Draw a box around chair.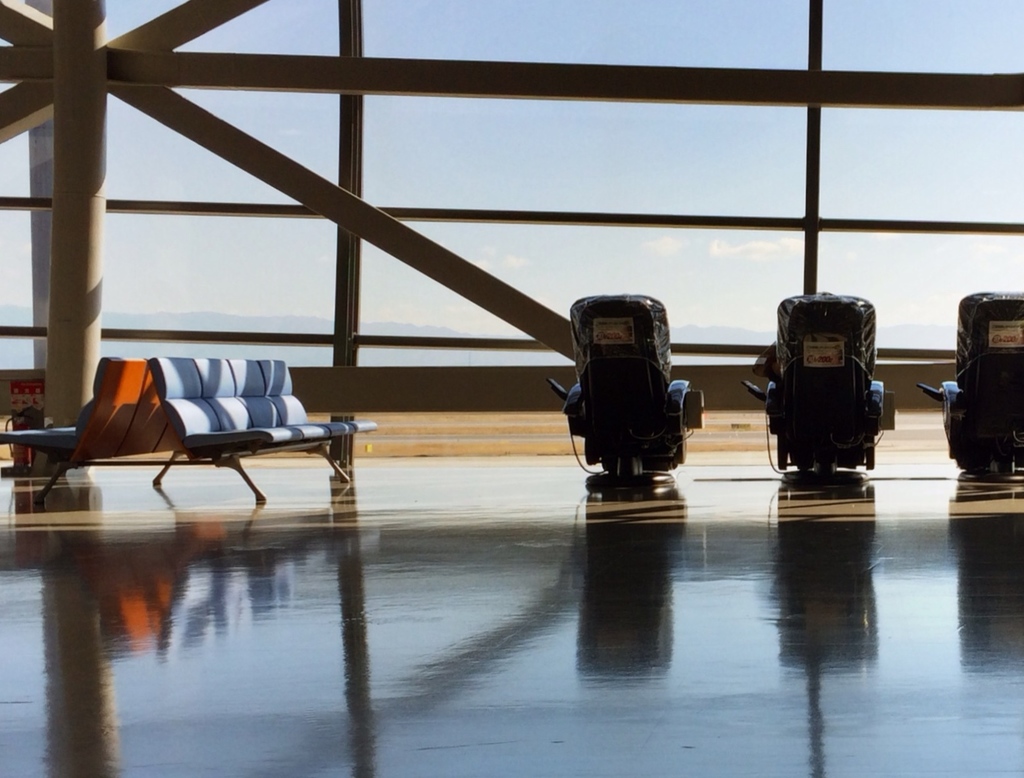
(left=580, top=298, right=702, bottom=498).
